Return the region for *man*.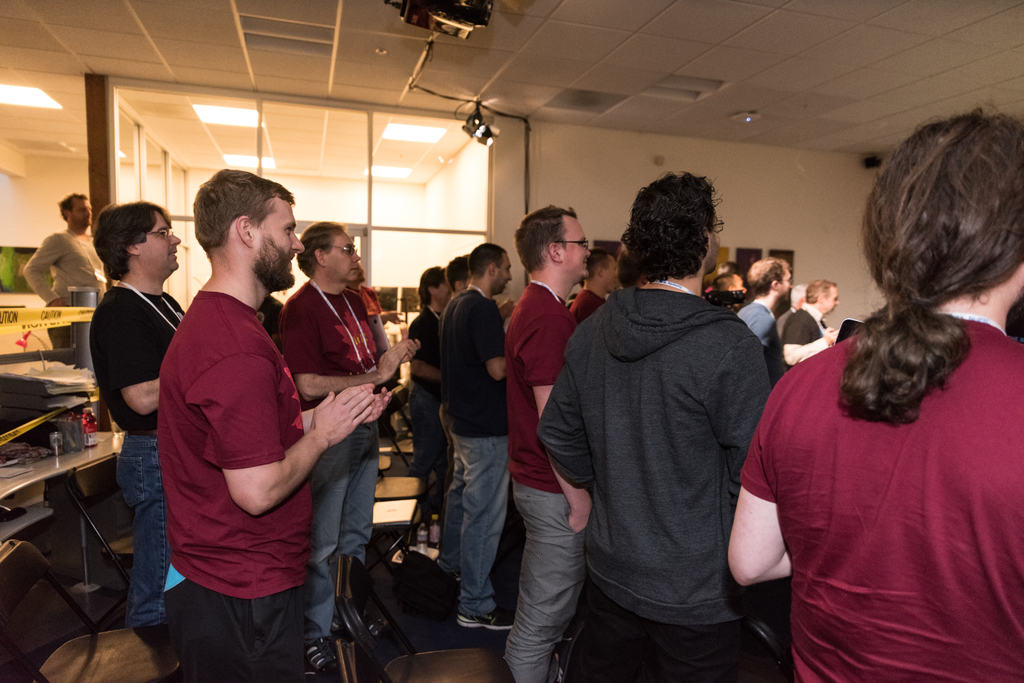
detection(781, 278, 808, 333).
